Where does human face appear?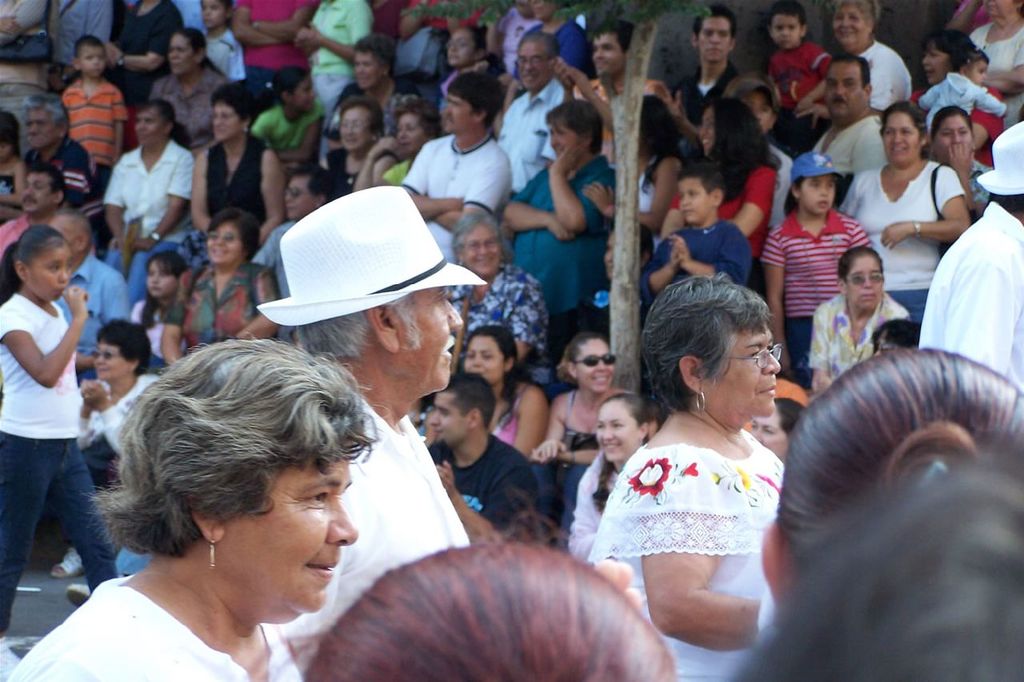
Appears at 246:448:360:620.
